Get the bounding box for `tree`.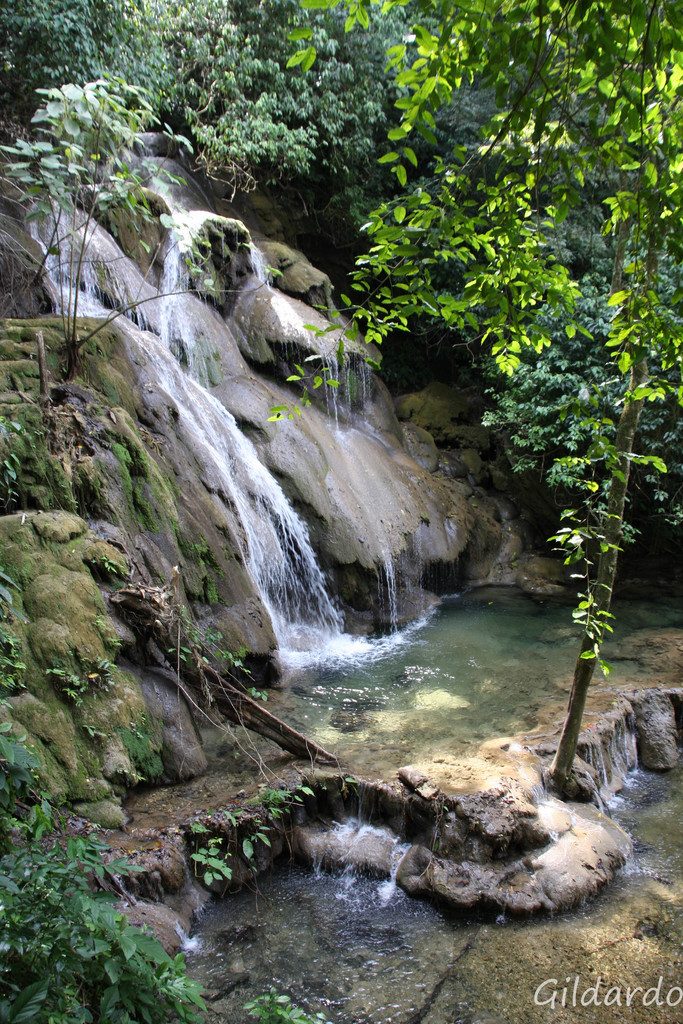
<region>0, 0, 682, 518</region>.
